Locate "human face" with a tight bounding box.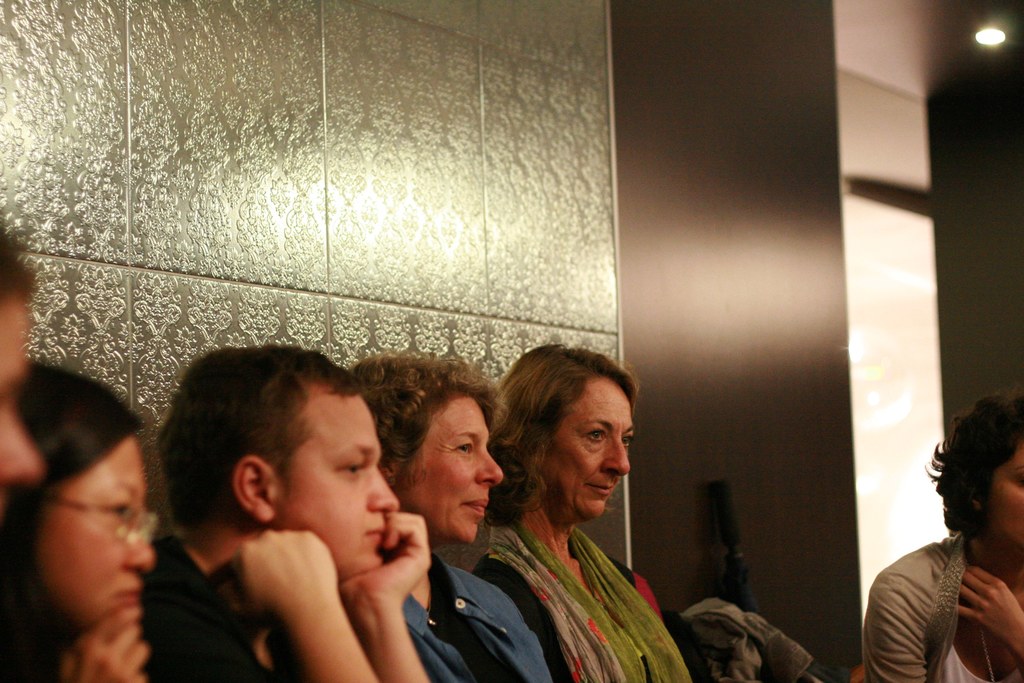
box(0, 298, 42, 514).
